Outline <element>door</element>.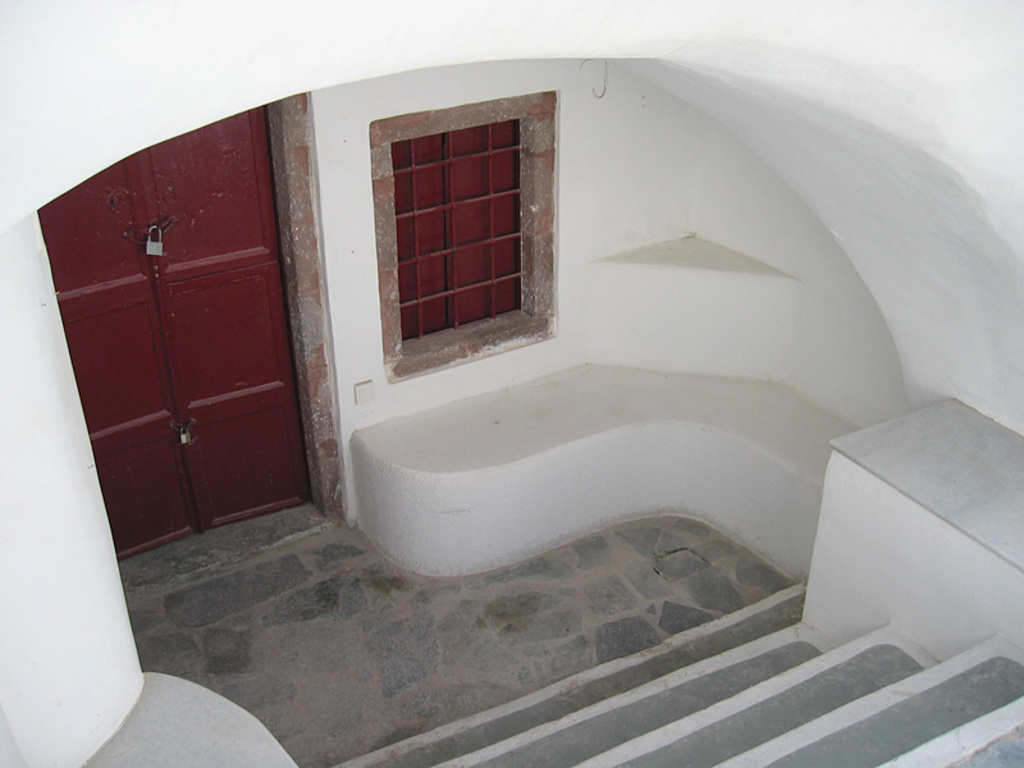
Outline: (52, 138, 324, 580).
